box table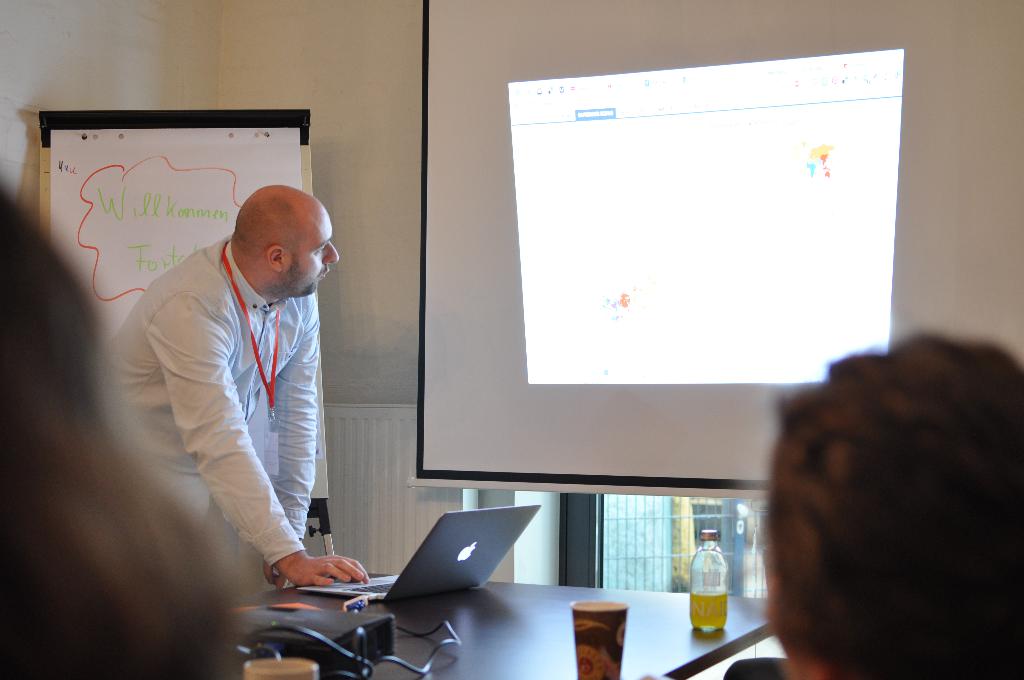
[x1=225, y1=512, x2=794, y2=676]
